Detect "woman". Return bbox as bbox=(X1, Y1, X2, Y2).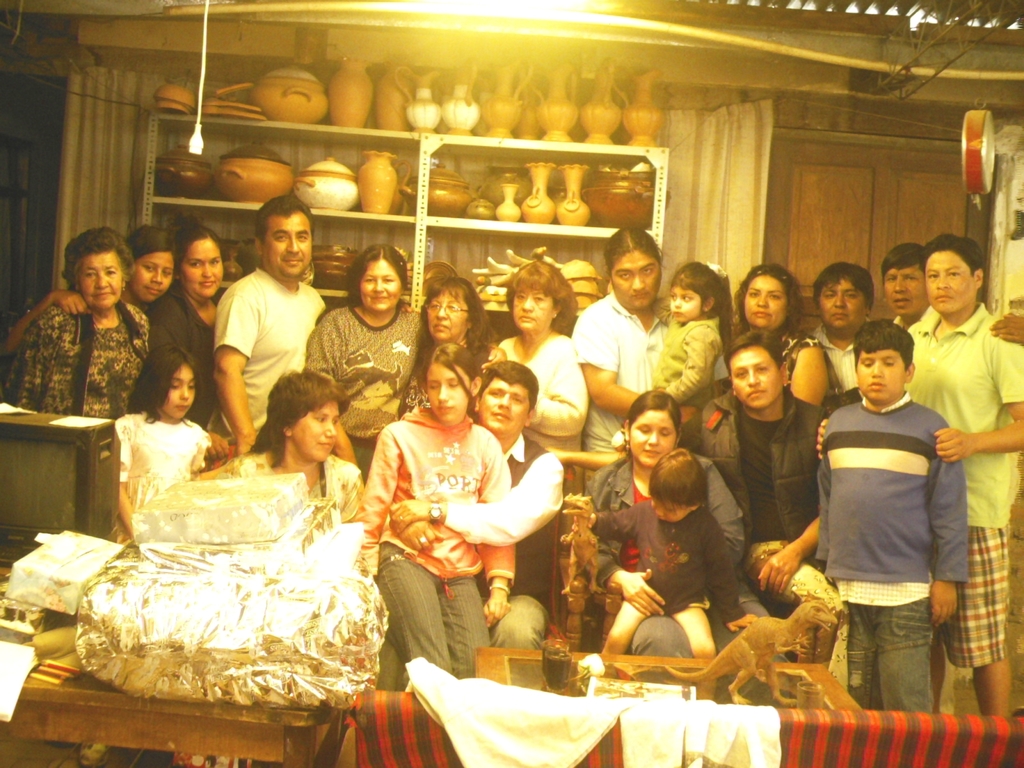
bbox=(485, 254, 593, 454).
